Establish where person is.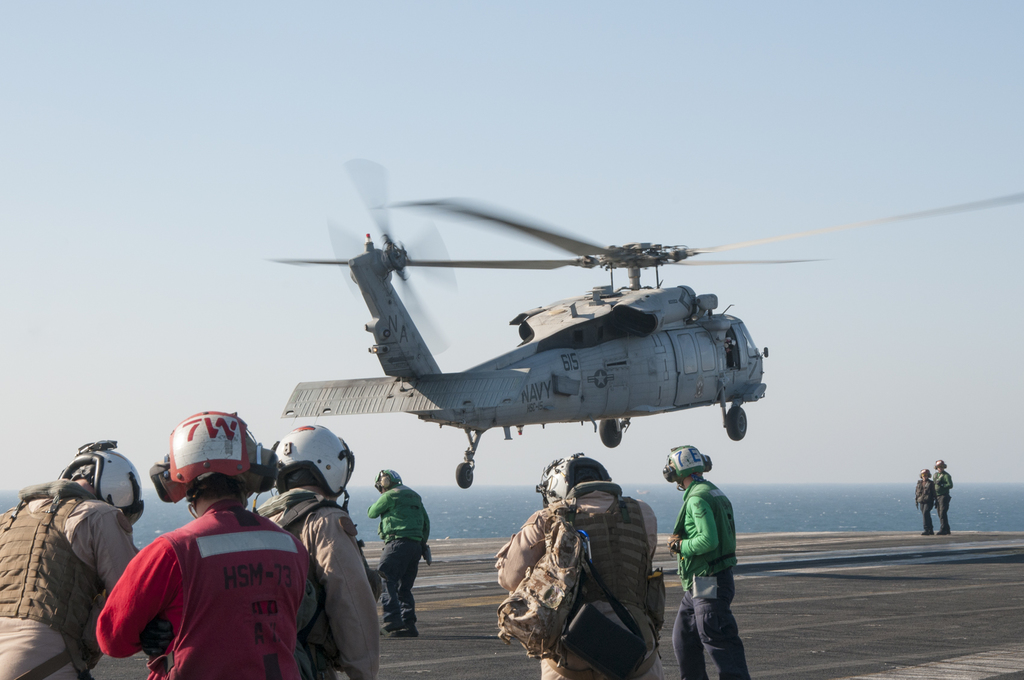
Established at [0, 442, 141, 679].
